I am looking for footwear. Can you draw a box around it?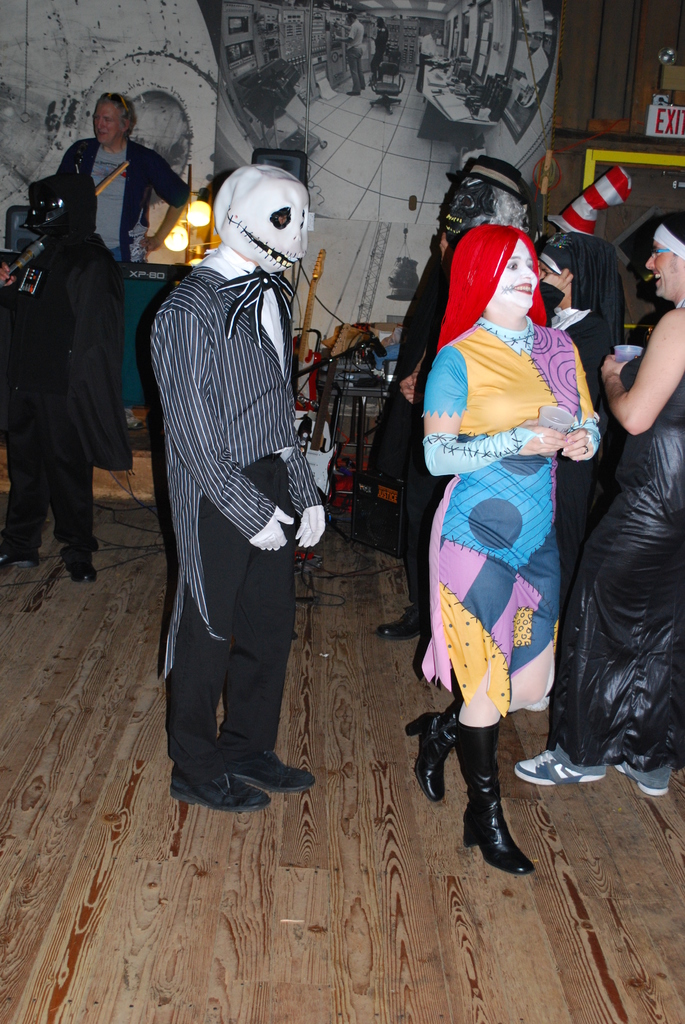
Sure, the bounding box is box=[517, 742, 615, 784].
